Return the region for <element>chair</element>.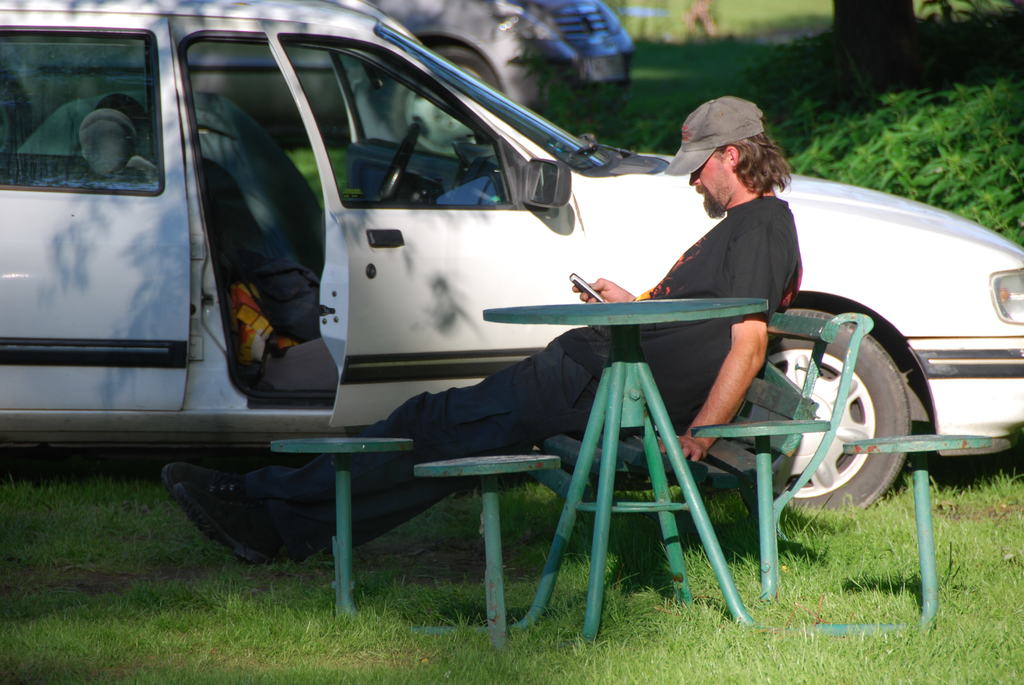
box(712, 313, 871, 599).
